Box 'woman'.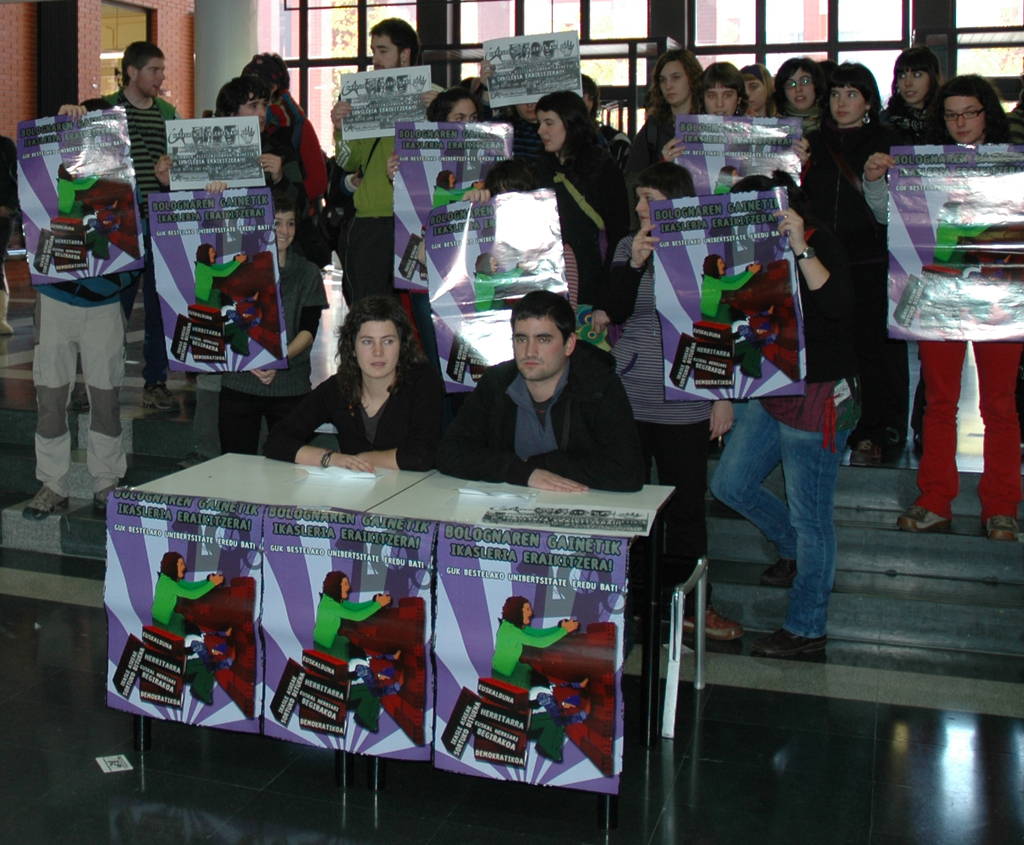
{"left": 163, "top": 77, "right": 325, "bottom": 325}.
